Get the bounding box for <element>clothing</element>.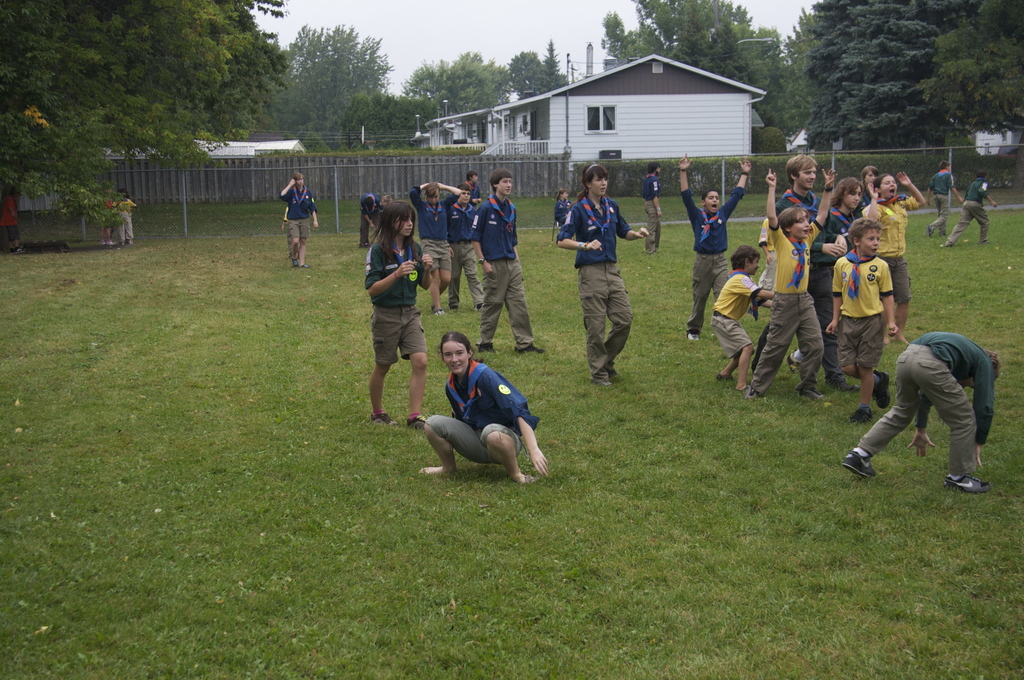
[851,234,914,369].
